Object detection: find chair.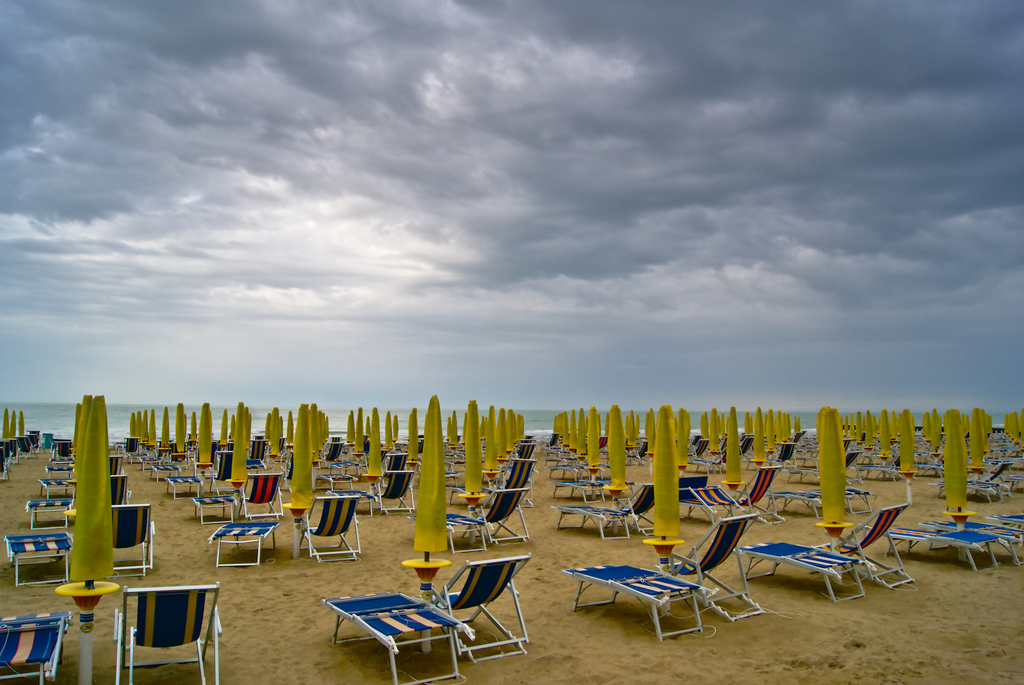
[173,452,186,460].
